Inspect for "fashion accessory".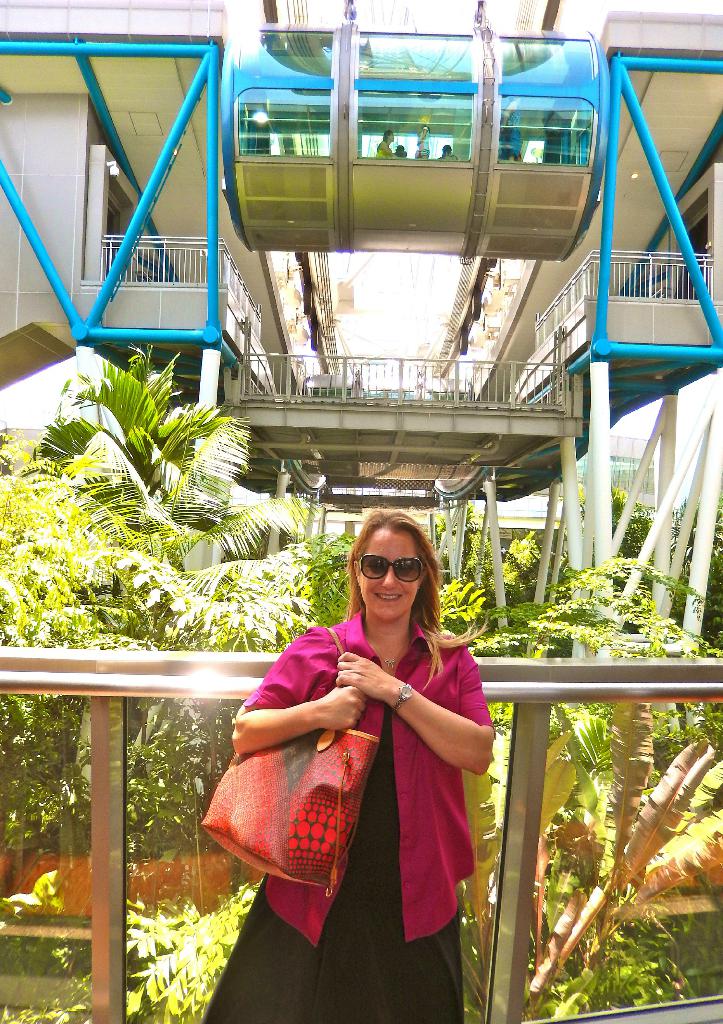
Inspection: [351,547,434,582].
